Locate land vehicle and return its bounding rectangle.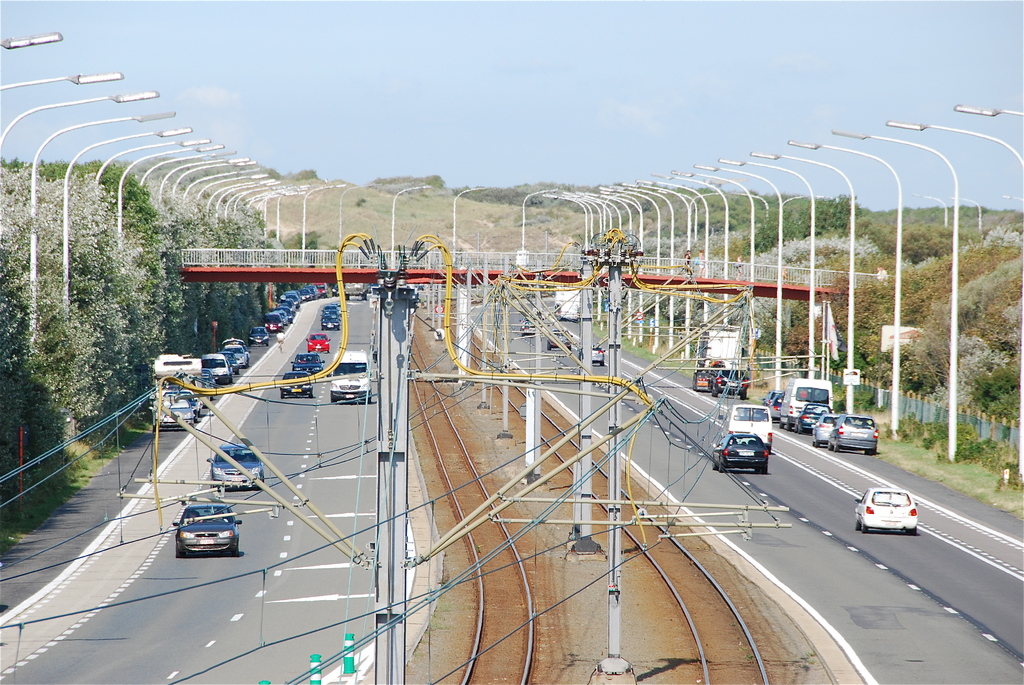
locate(279, 370, 315, 401).
